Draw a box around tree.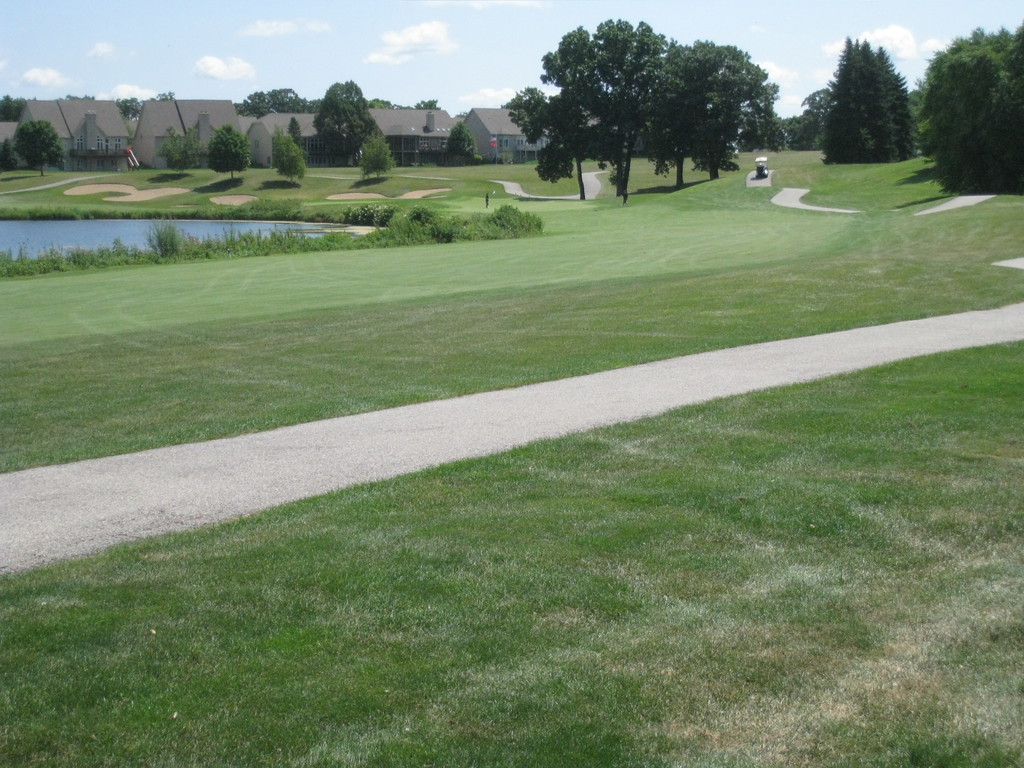
(906, 17, 1023, 195).
